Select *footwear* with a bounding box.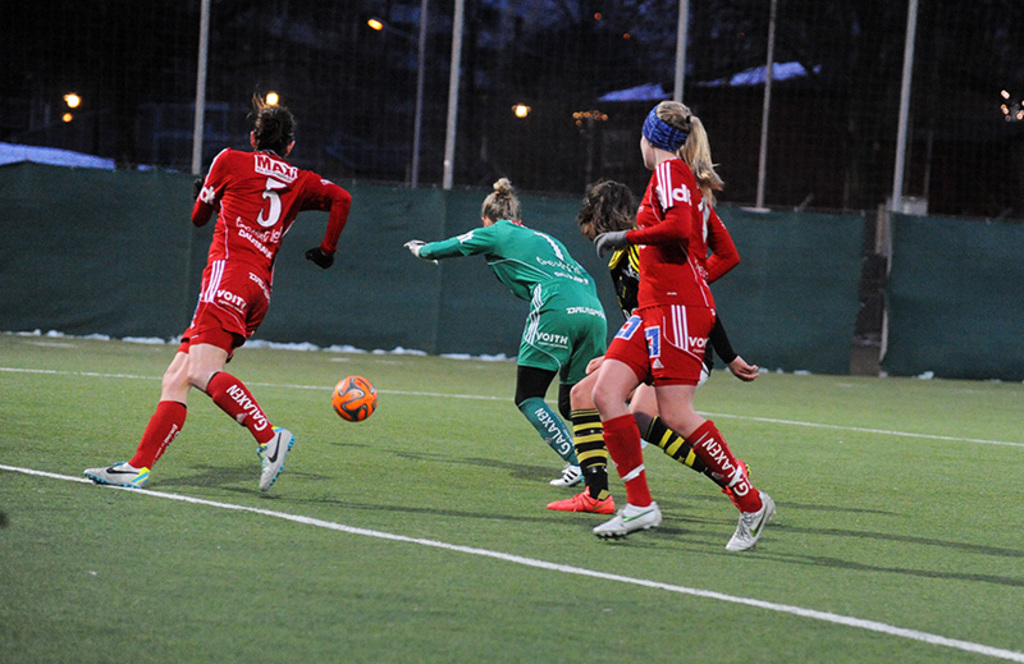
541, 486, 620, 514.
